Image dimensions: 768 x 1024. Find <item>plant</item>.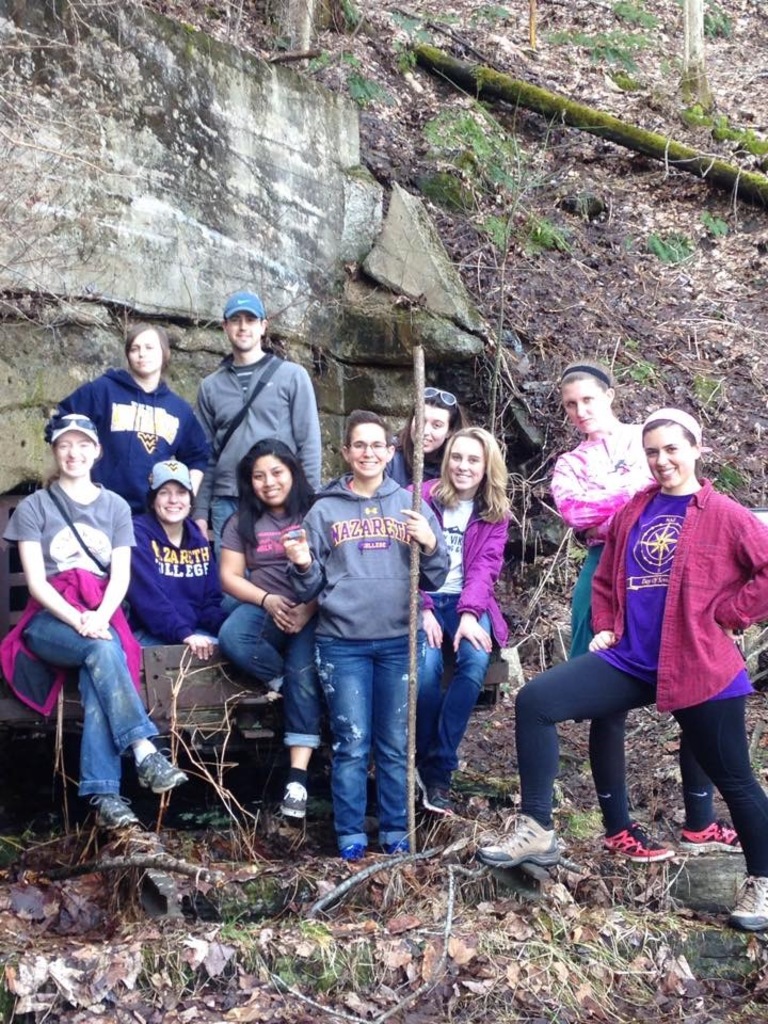
crop(609, 0, 665, 30).
